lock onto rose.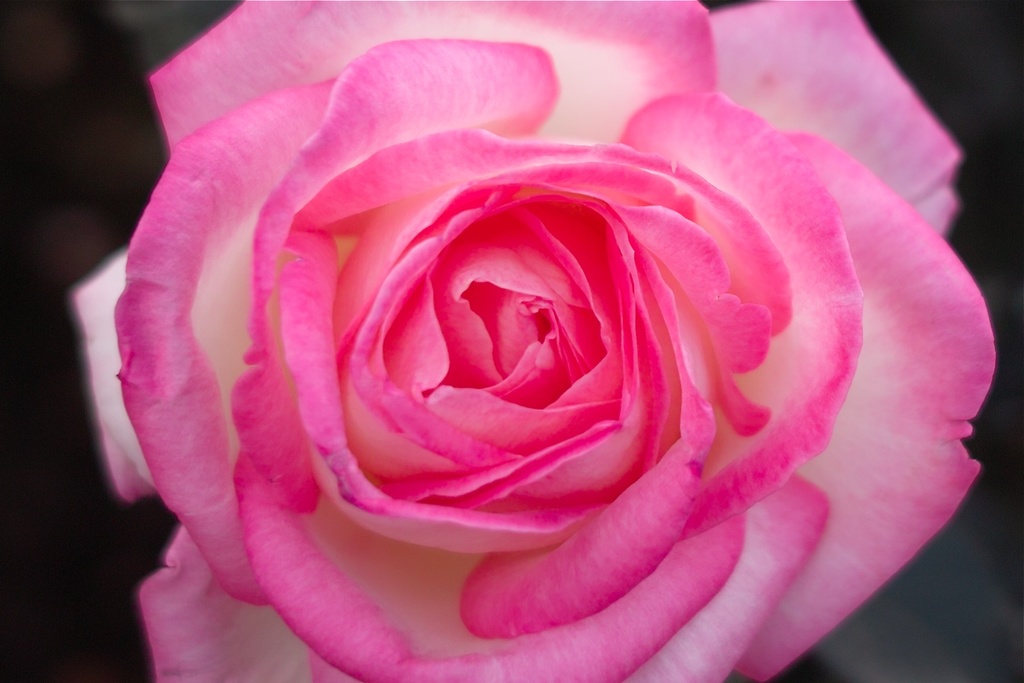
Locked: 71/0/1002/682.
